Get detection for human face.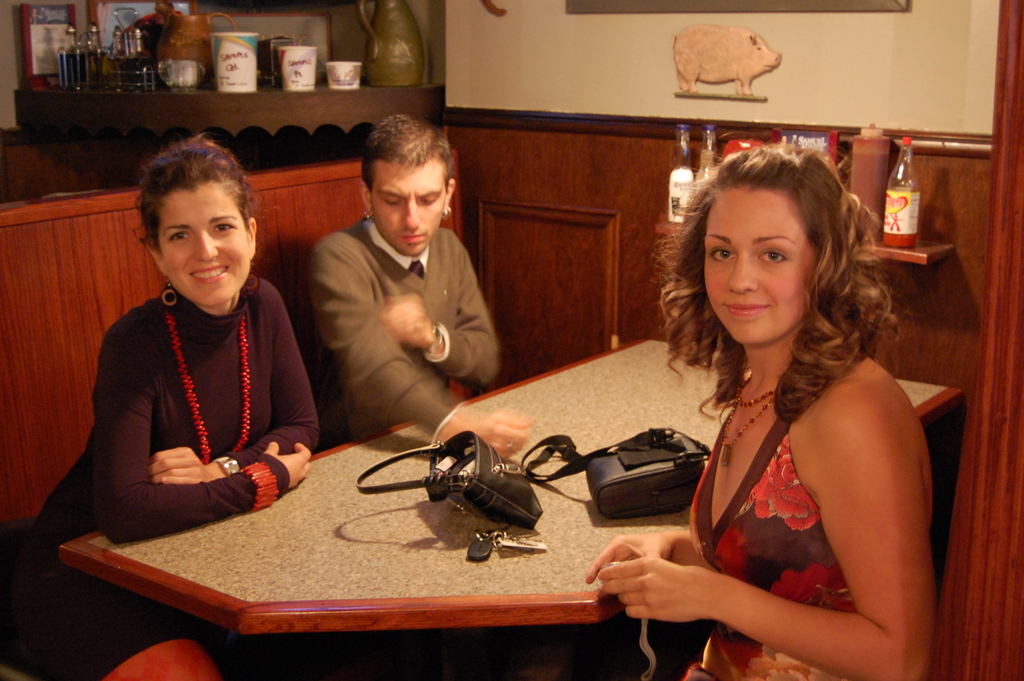
Detection: 372, 152, 452, 254.
